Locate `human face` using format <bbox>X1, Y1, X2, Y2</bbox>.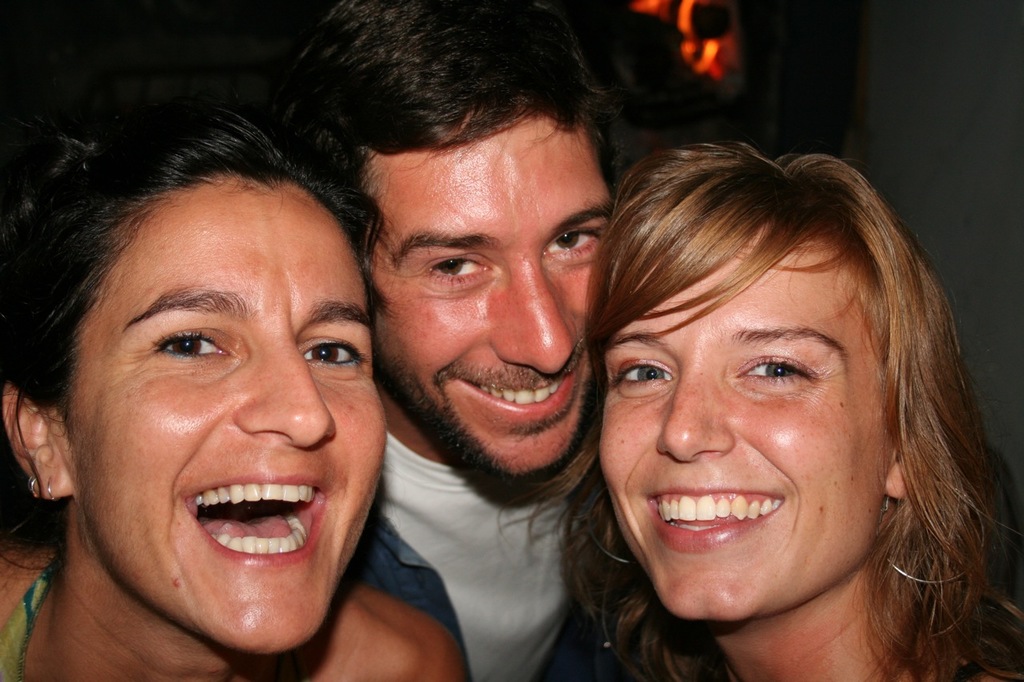
<bbox>598, 243, 884, 631</bbox>.
